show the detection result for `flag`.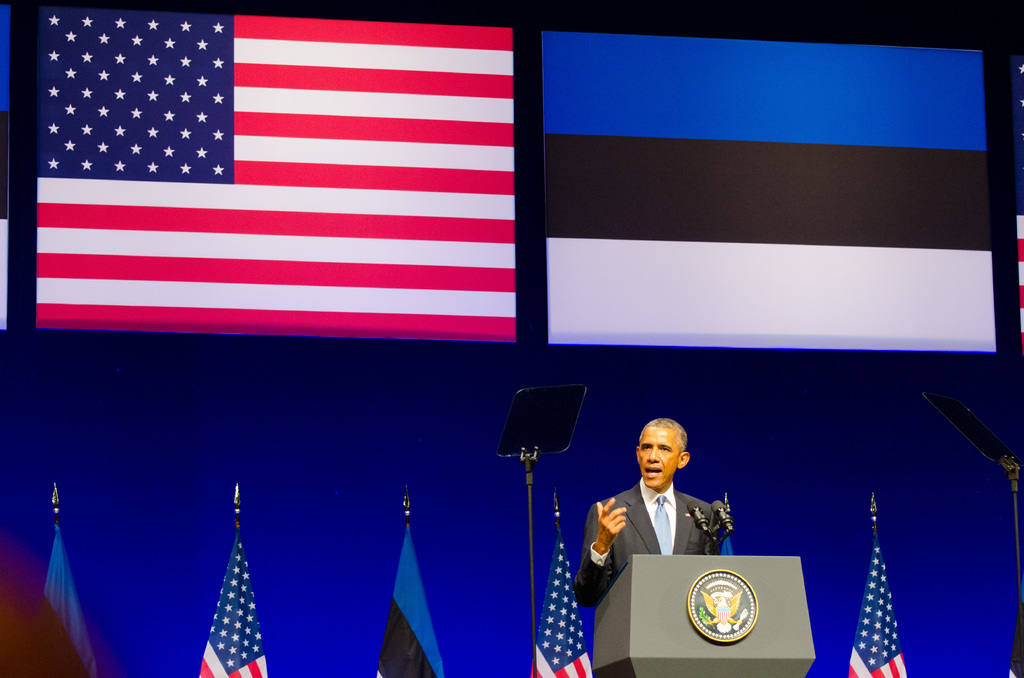
left=197, top=527, right=271, bottom=677.
